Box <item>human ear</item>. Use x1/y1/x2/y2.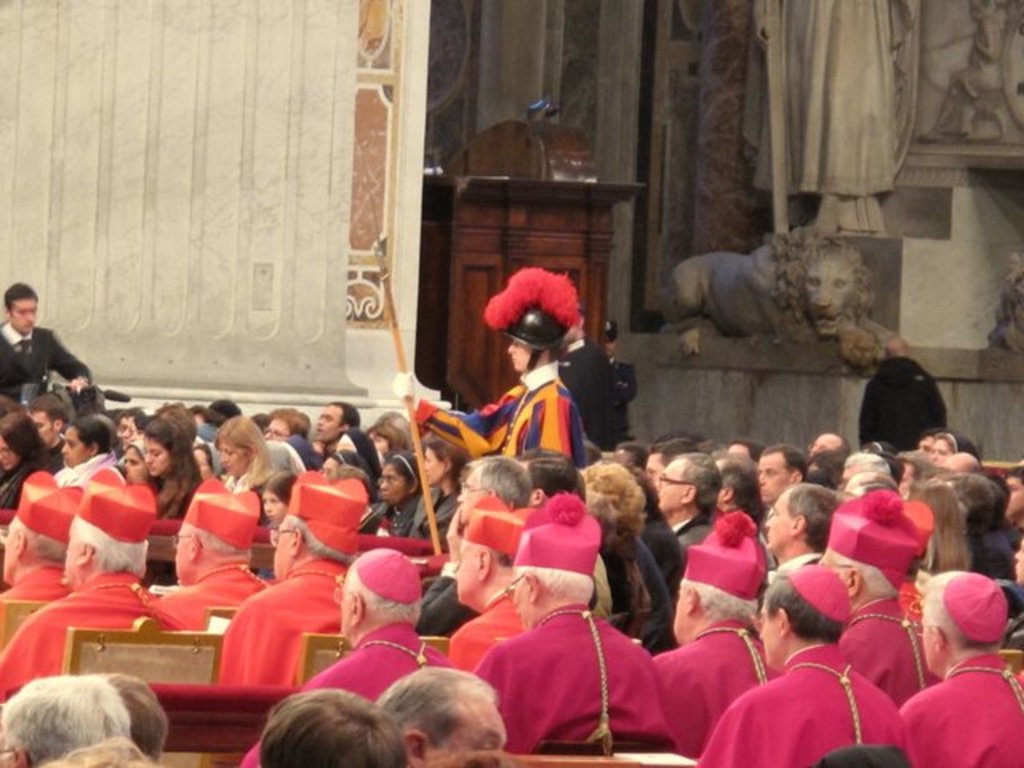
846/570/861/595.
